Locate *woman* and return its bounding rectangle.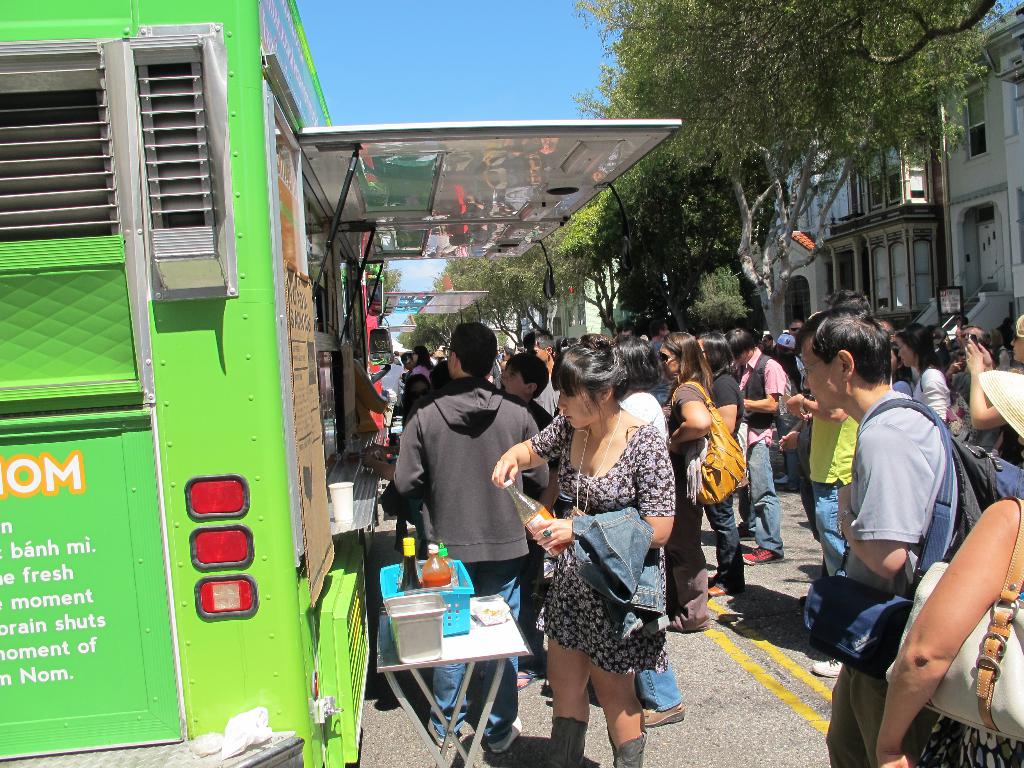
box=[892, 344, 912, 396].
